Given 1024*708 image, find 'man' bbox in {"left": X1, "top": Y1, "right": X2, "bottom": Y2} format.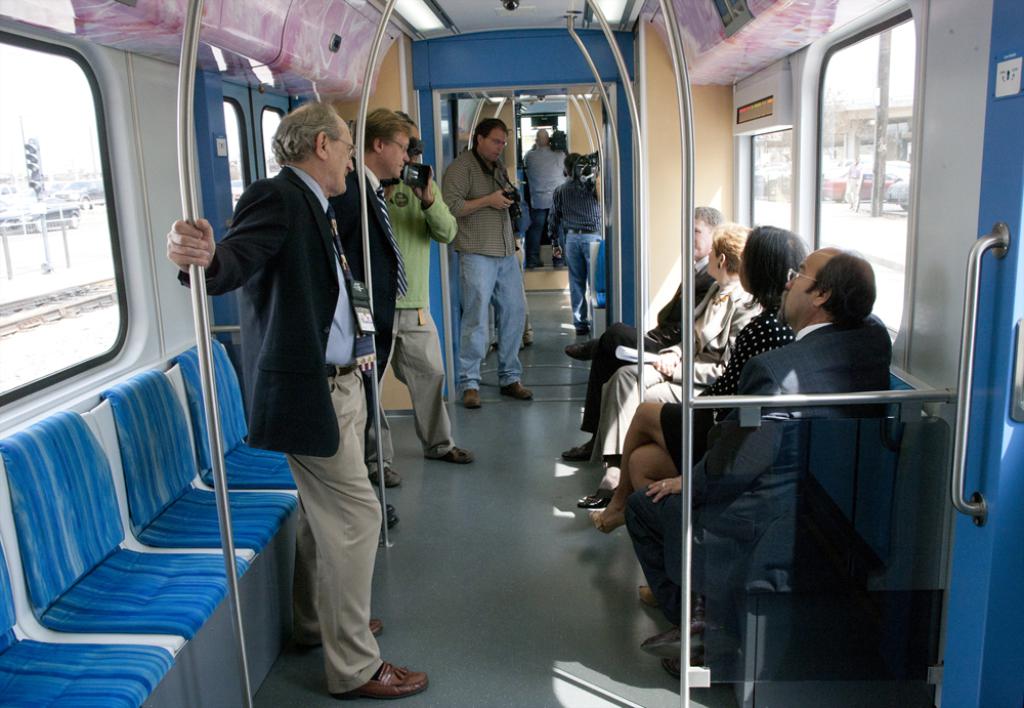
{"left": 546, "top": 153, "right": 601, "bottom": 333}.
